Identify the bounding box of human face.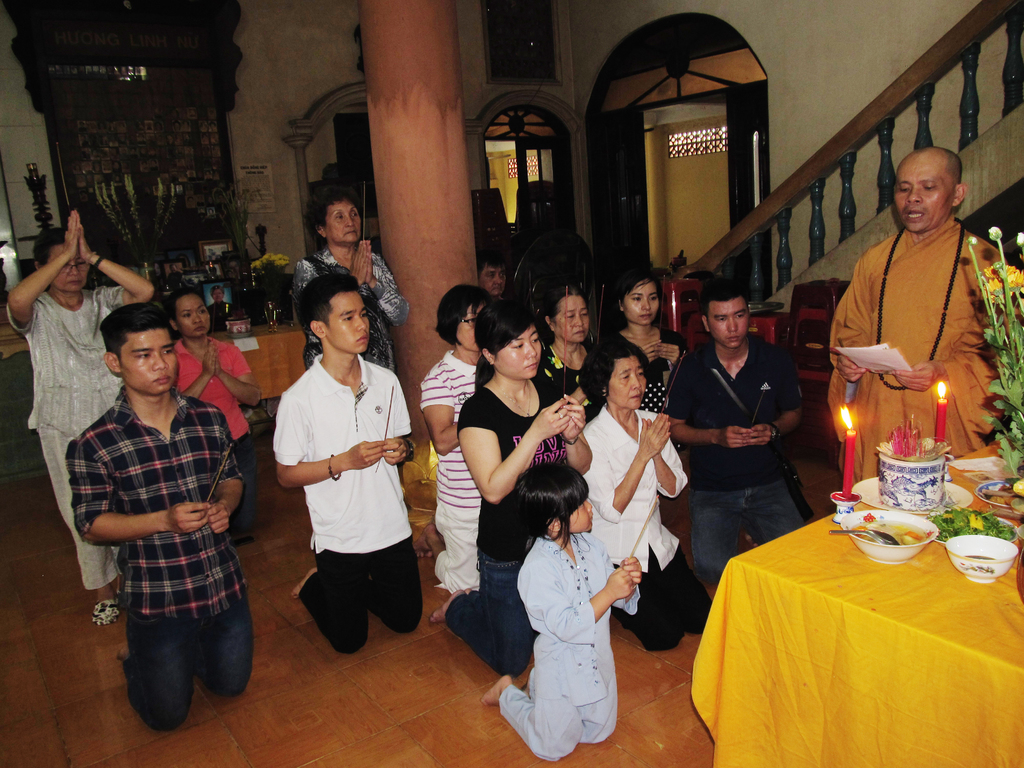
crop(495, 329, 545, 381).
